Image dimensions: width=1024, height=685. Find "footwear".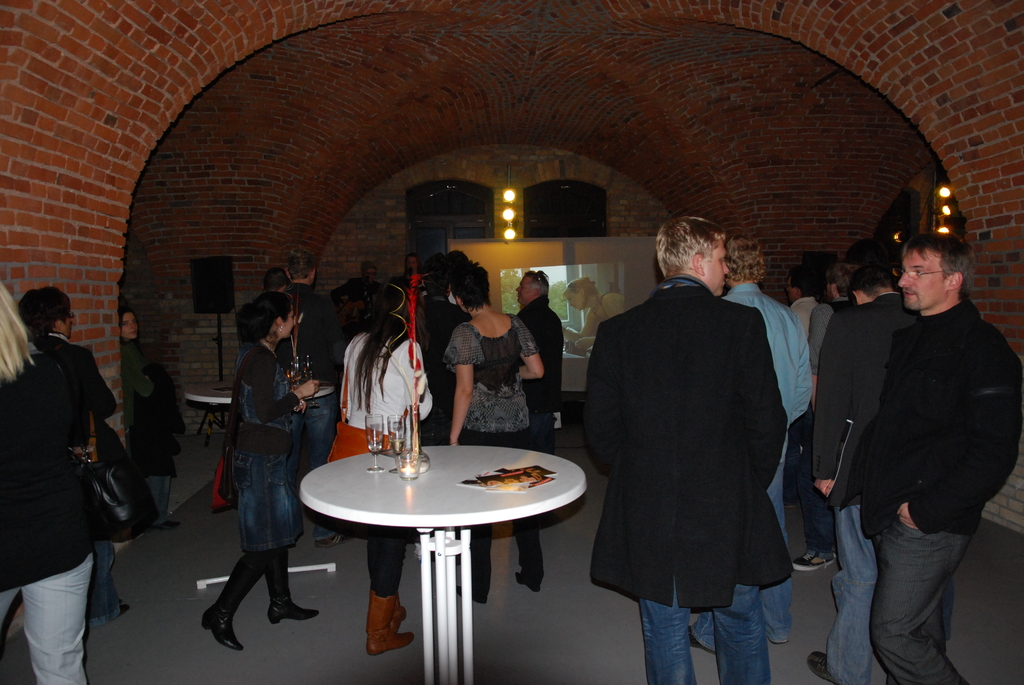
crop(368, 592, 412, 650).
